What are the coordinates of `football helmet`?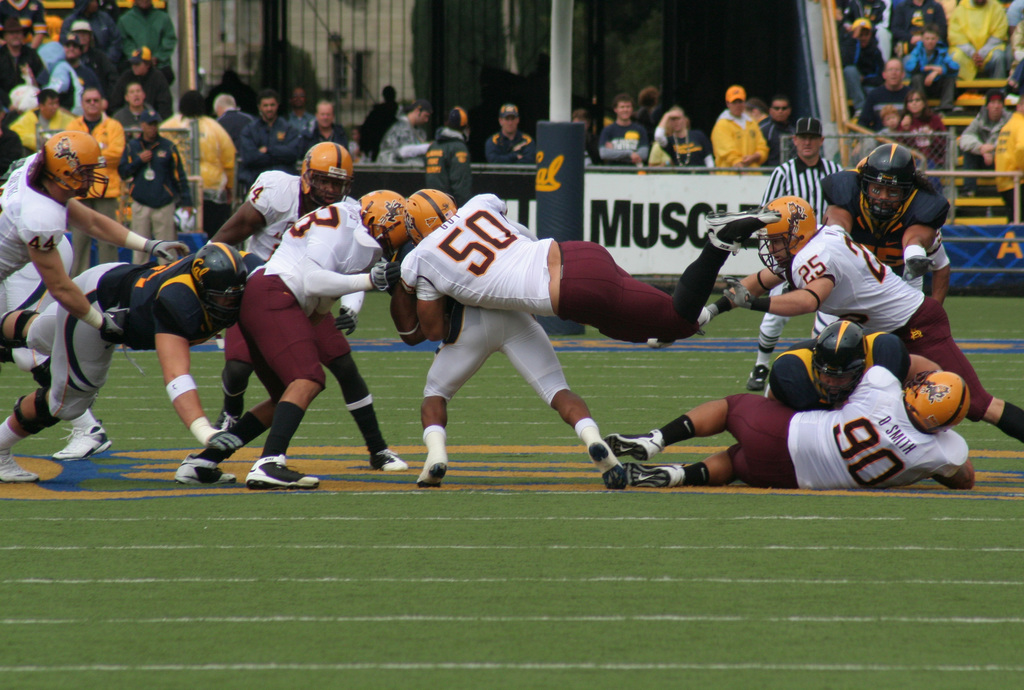
crop(847, 140, 925, 229).
